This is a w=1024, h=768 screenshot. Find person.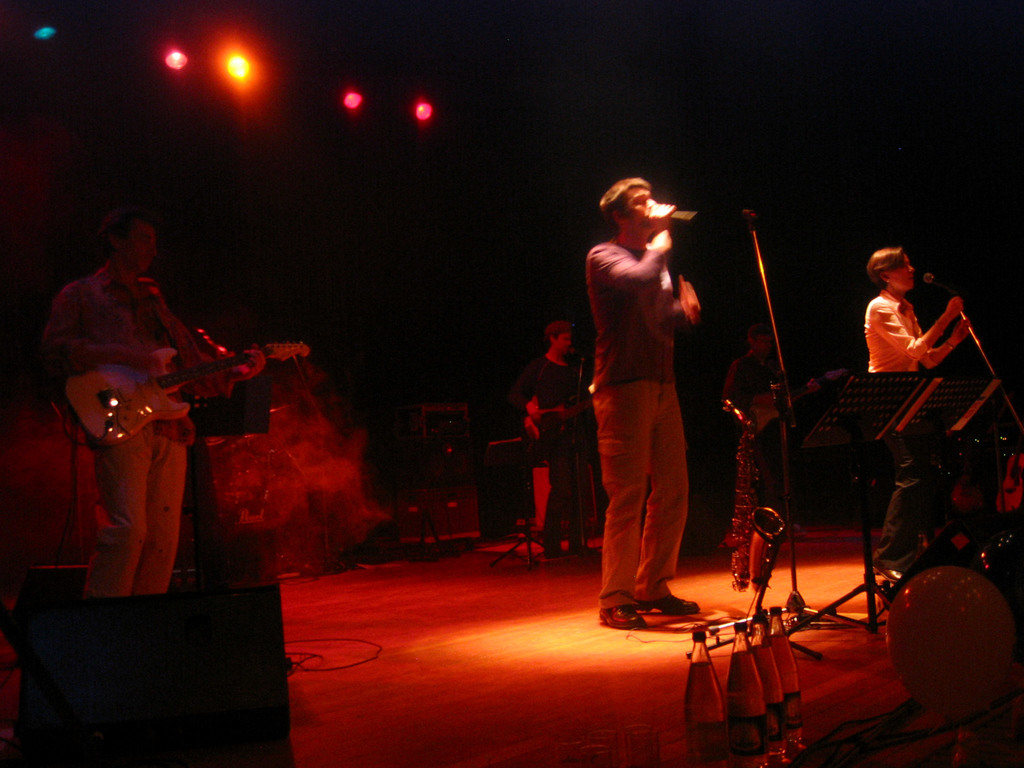
Bounding box: region(586, 177, 702, 633).
